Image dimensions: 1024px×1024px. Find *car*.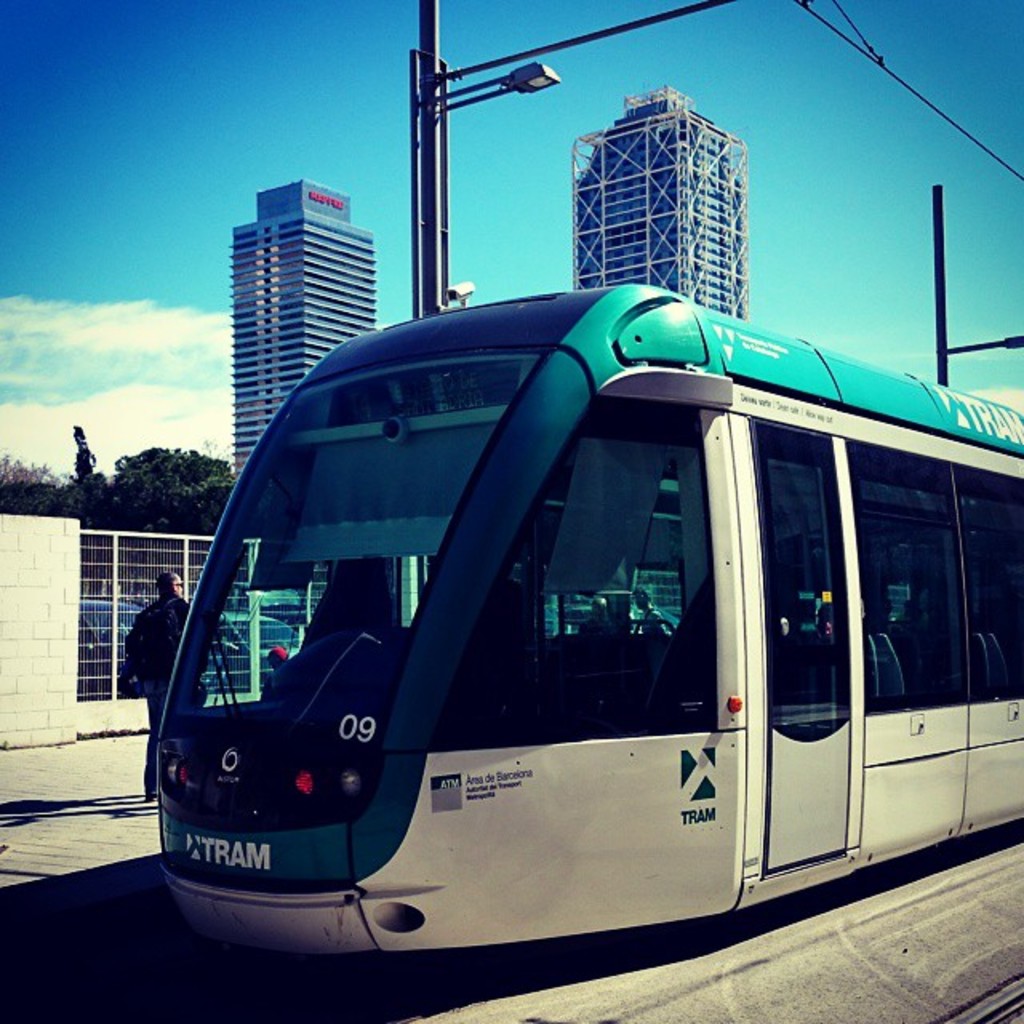
(82,584,146,699).
